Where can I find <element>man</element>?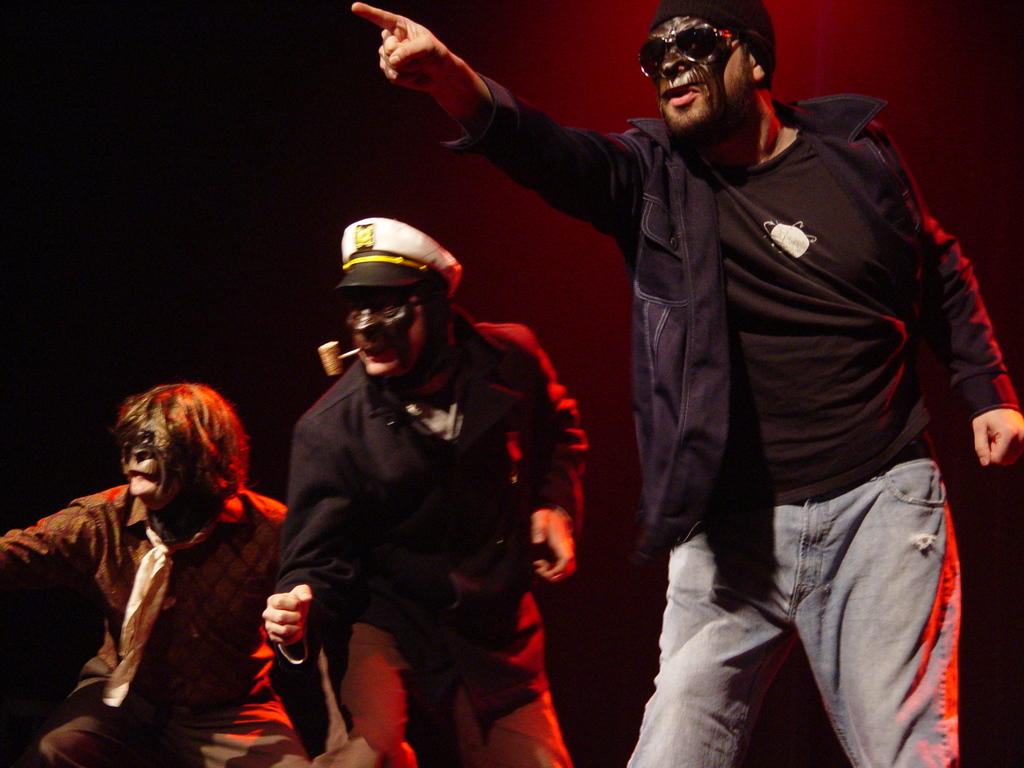
You can find it at bbox=(0, 380, 308, 767).
